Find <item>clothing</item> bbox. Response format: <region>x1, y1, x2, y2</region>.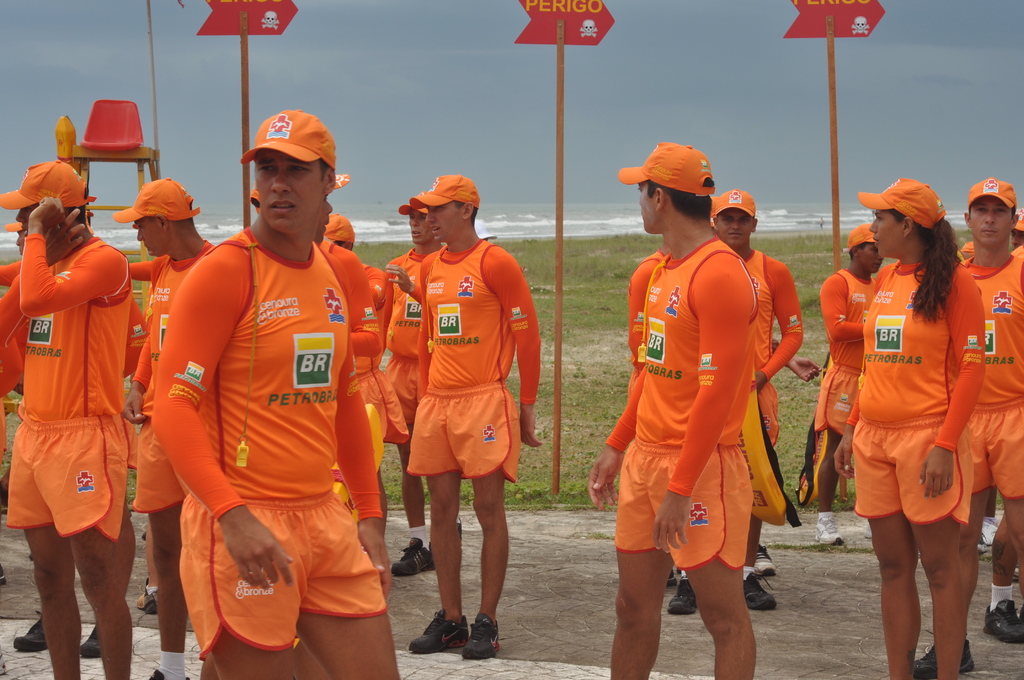
<region>389, 257, 440, 391</region>.
